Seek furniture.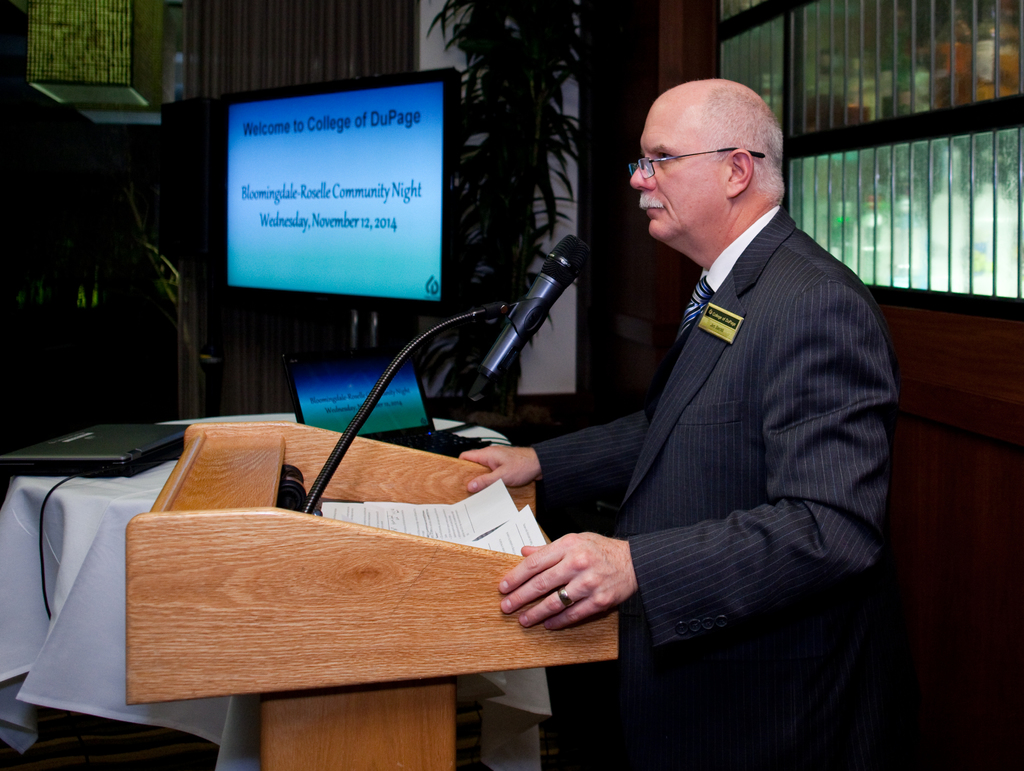
<box>123,417,618,770</box>.
